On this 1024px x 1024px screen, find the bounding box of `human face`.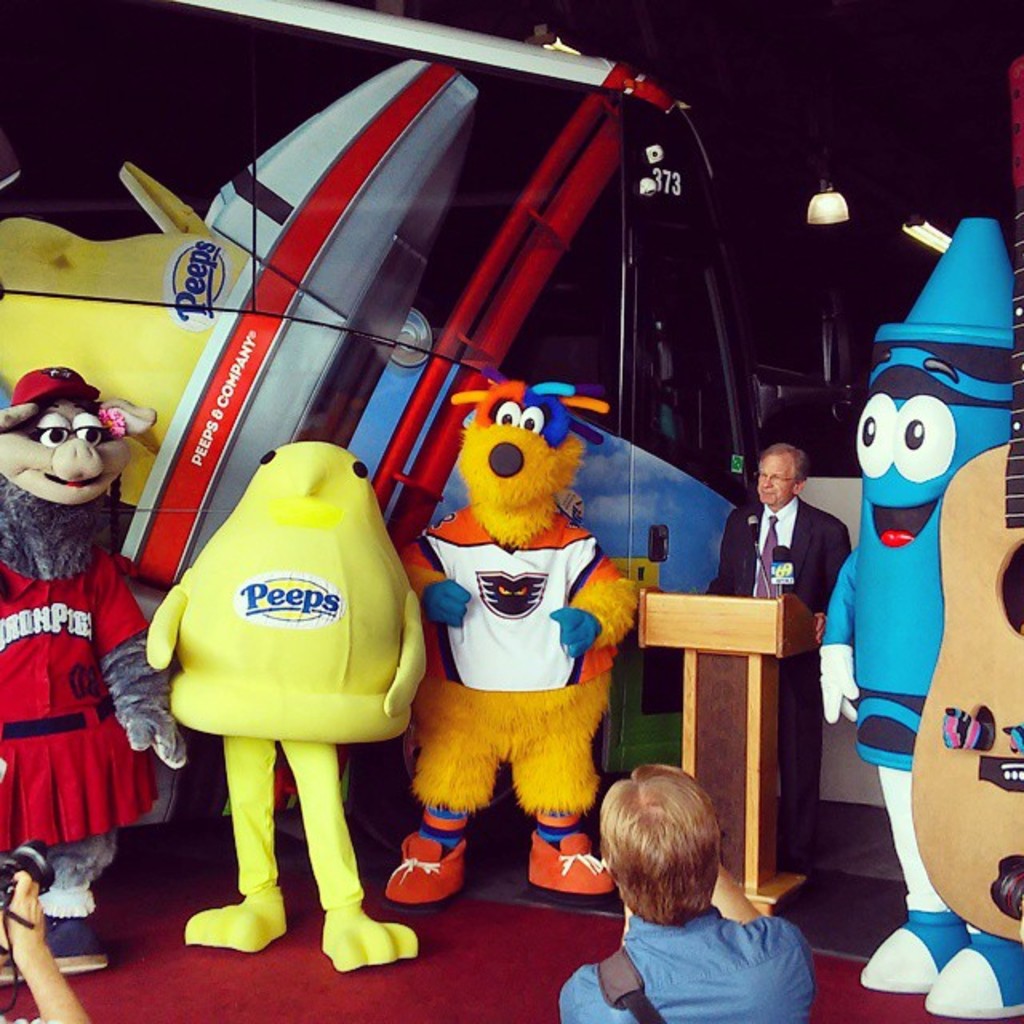
Bounding box: rect(0, 374, 131, 507).
